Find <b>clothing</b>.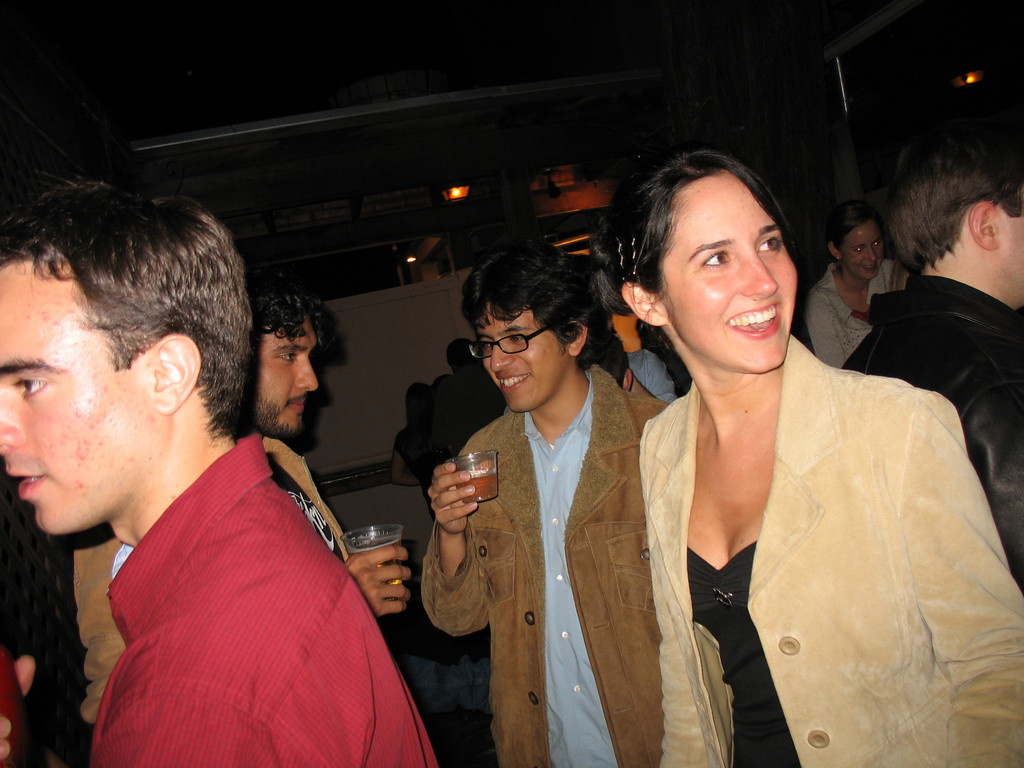
804 257 920 362.
